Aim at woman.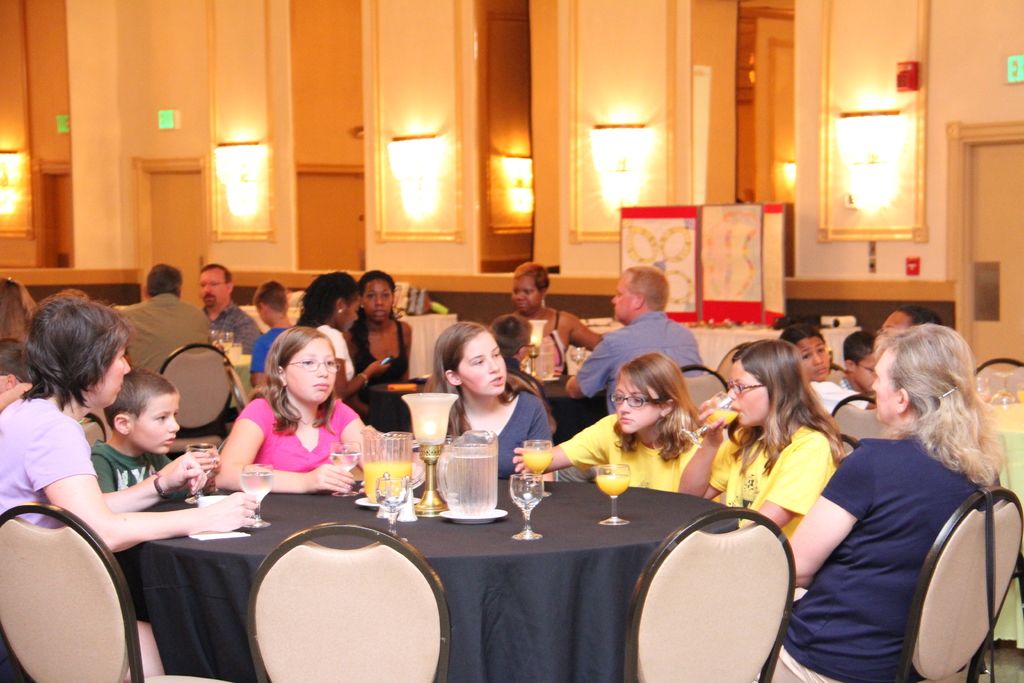
Aimed at bbox(294, 266, 392, 413).
